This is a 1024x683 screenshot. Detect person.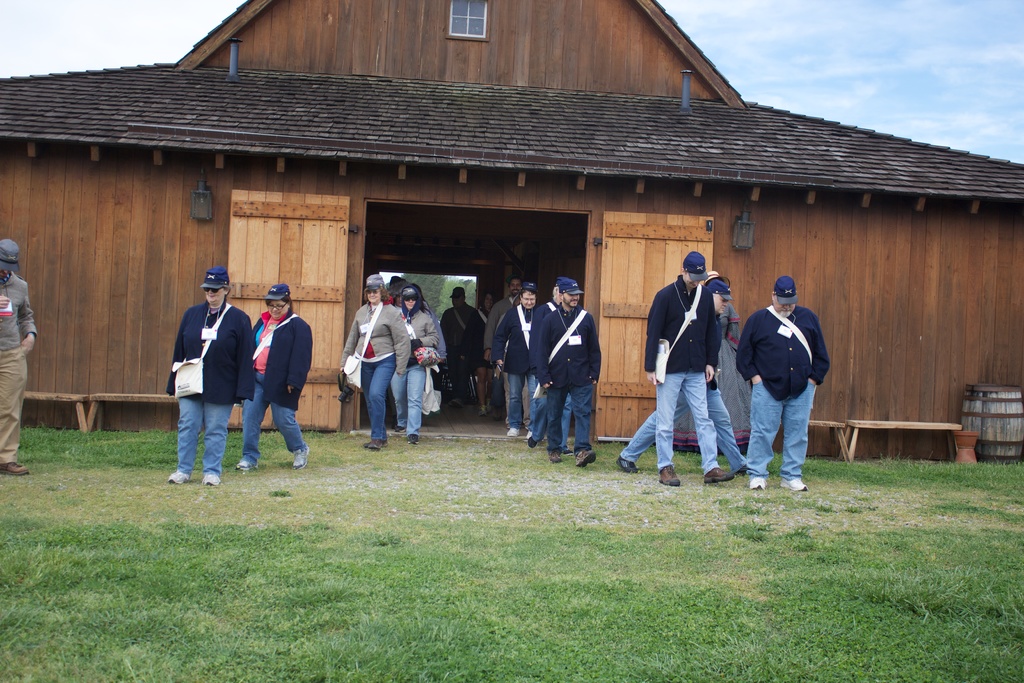
rect(748, 264, 836, 497).
